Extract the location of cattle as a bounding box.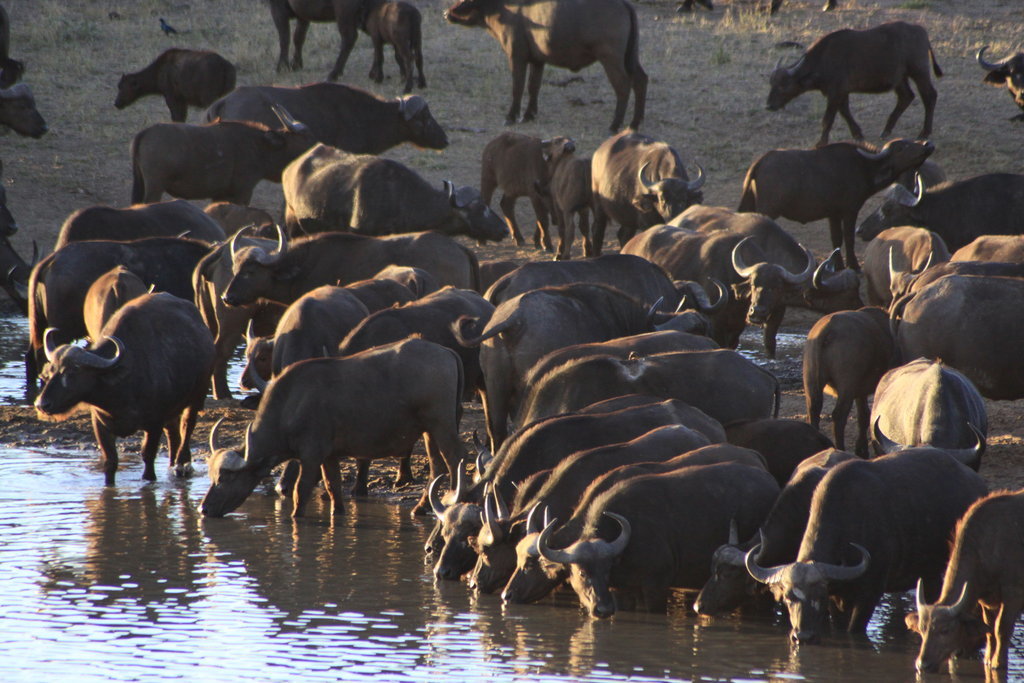
<box>0,182,16,238</box>.
